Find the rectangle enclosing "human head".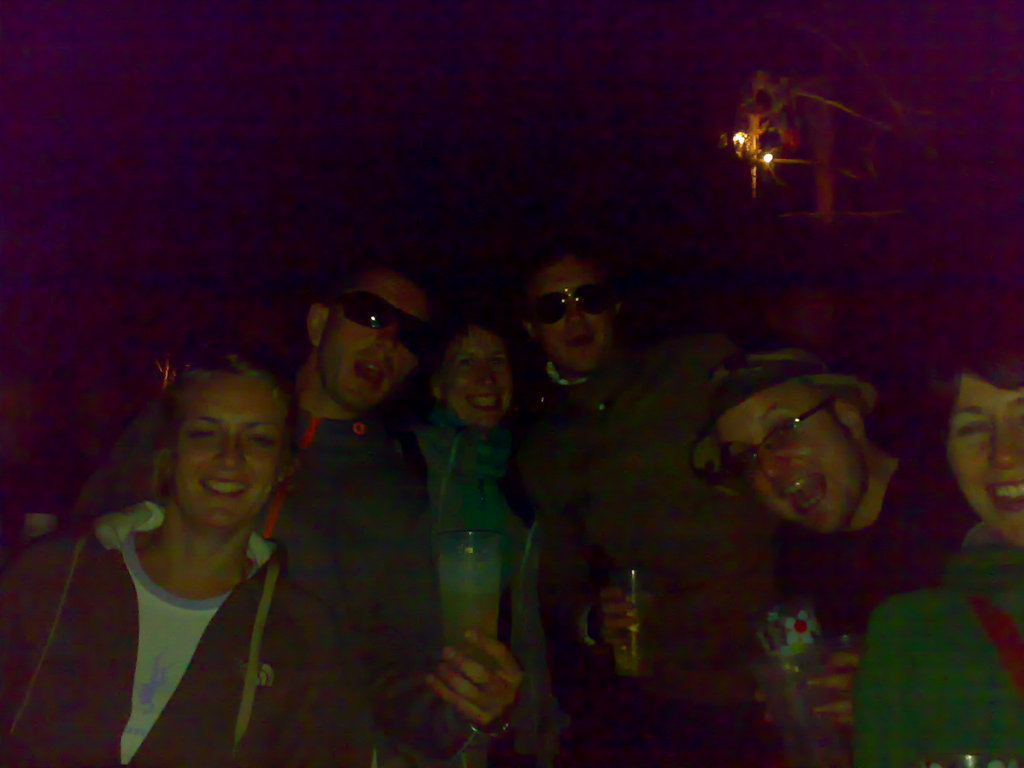
948/347/1023/532.
